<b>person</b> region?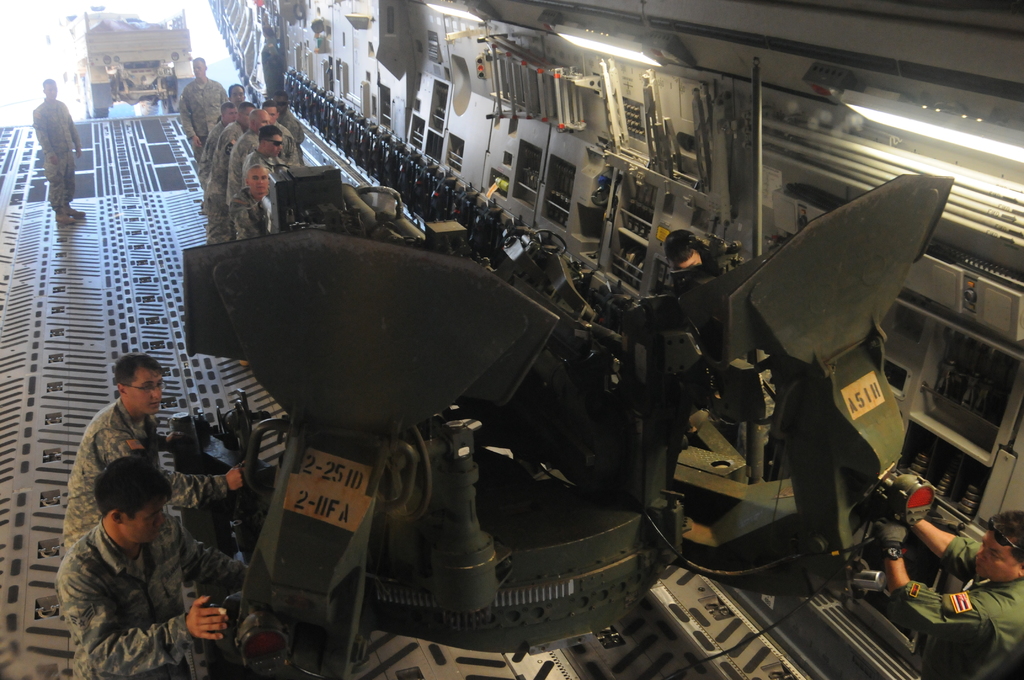
detection(52, 458, 248, 679)
